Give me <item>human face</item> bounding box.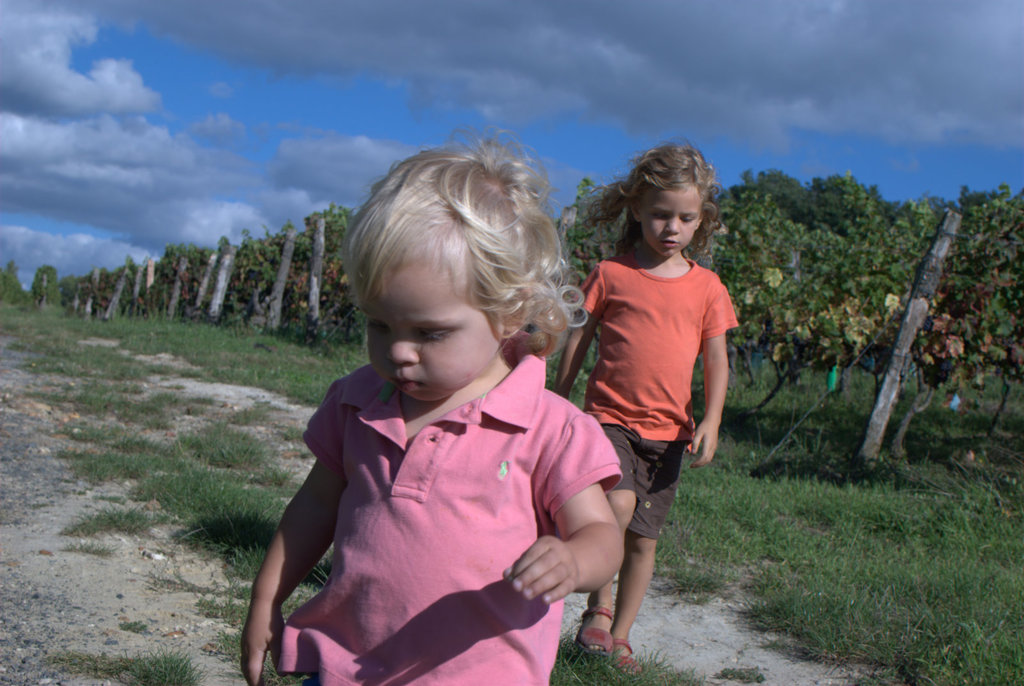
locate(643, 180, 701, 254).
